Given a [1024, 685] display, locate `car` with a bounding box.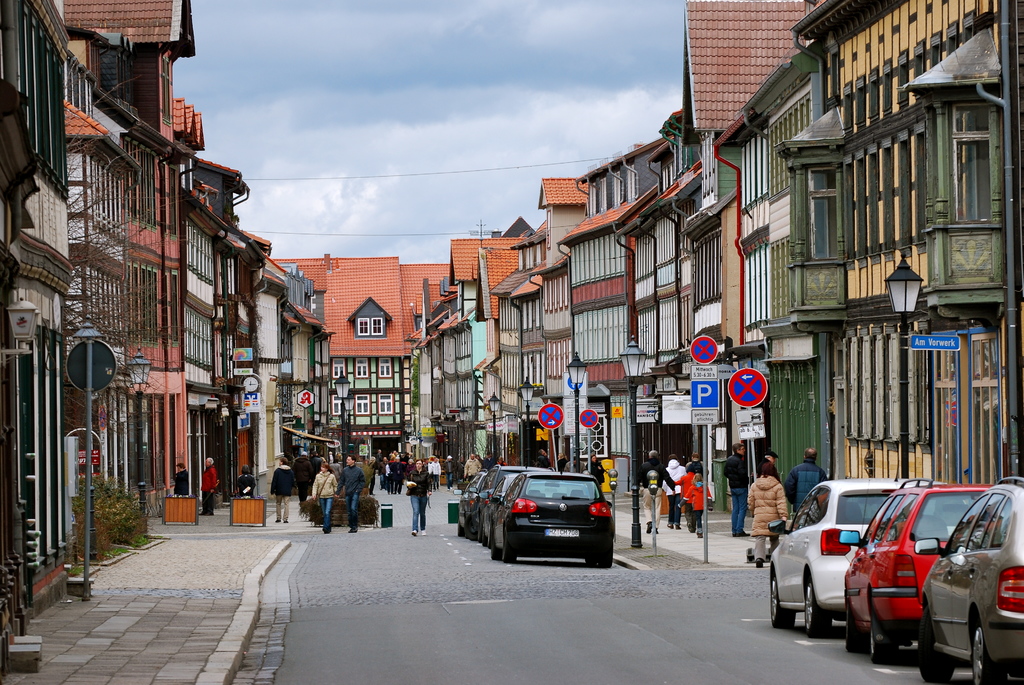
Located: detection(483, 475, 518, 540).
